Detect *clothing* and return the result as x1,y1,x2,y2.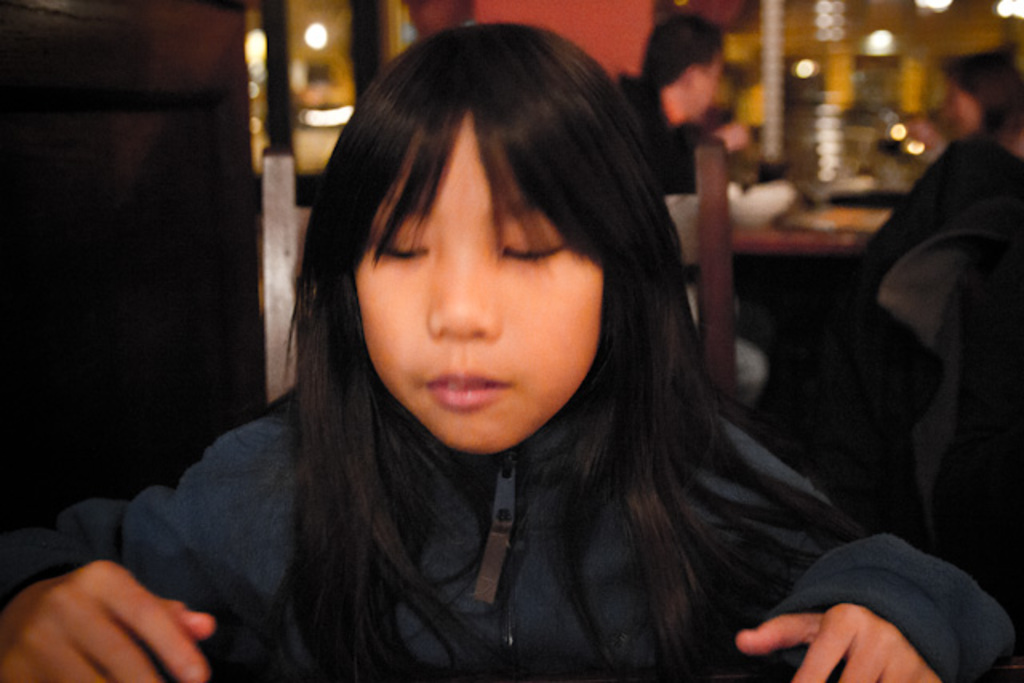
618,75,725,208.
